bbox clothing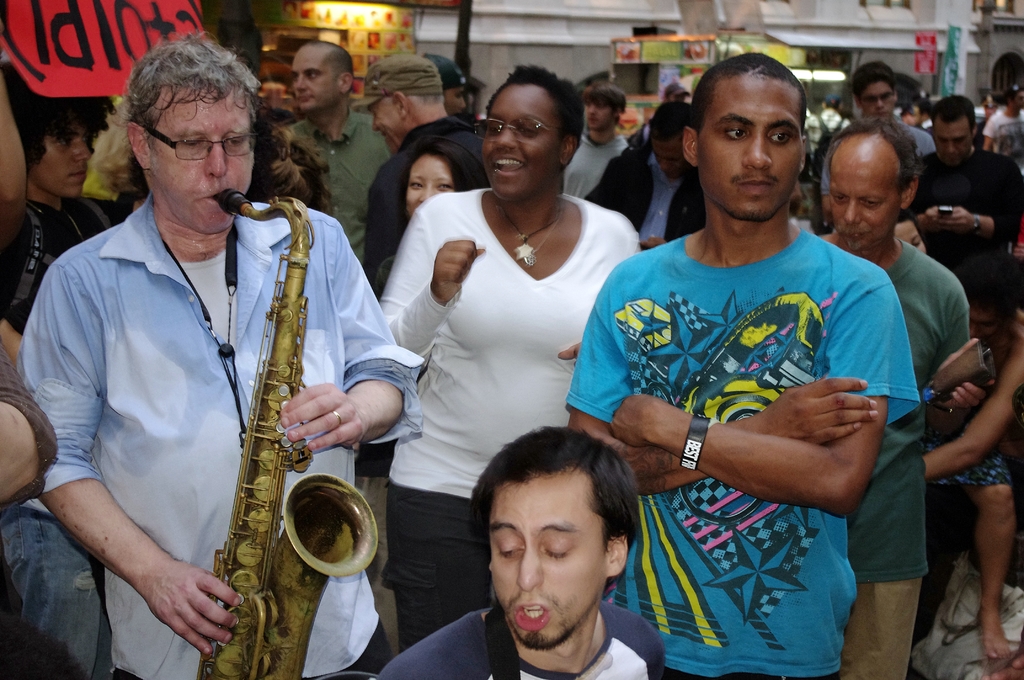
region(562, 130, 628, 204)
